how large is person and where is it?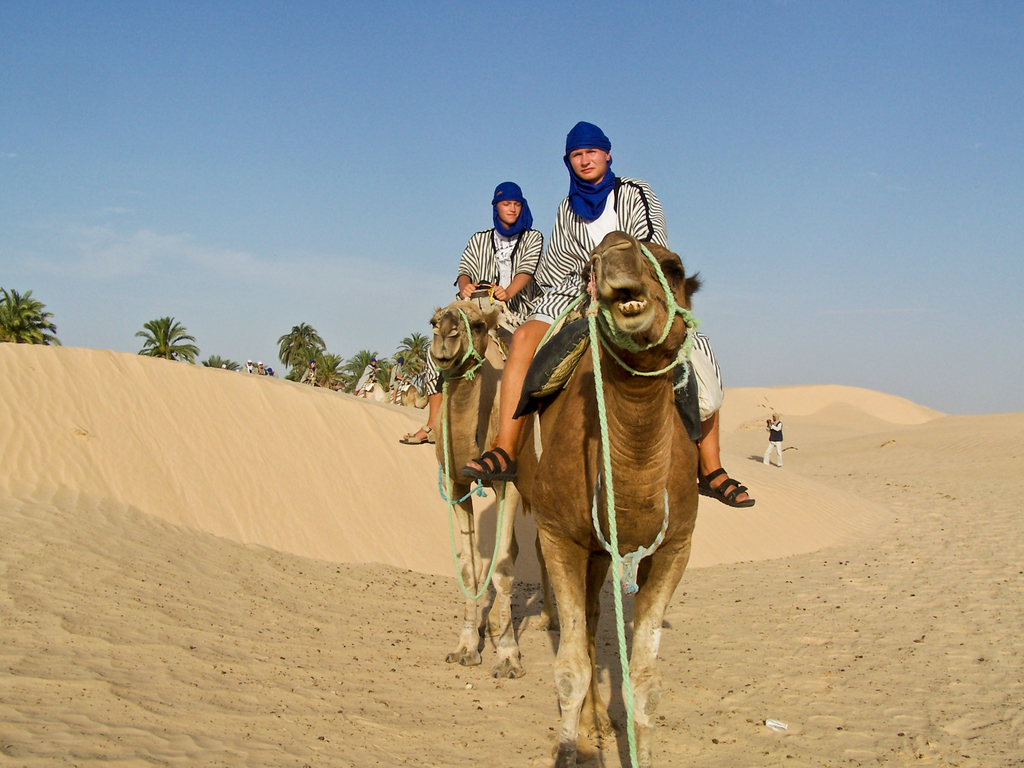
Bounding box: locate(456, 118, 756, 510).
